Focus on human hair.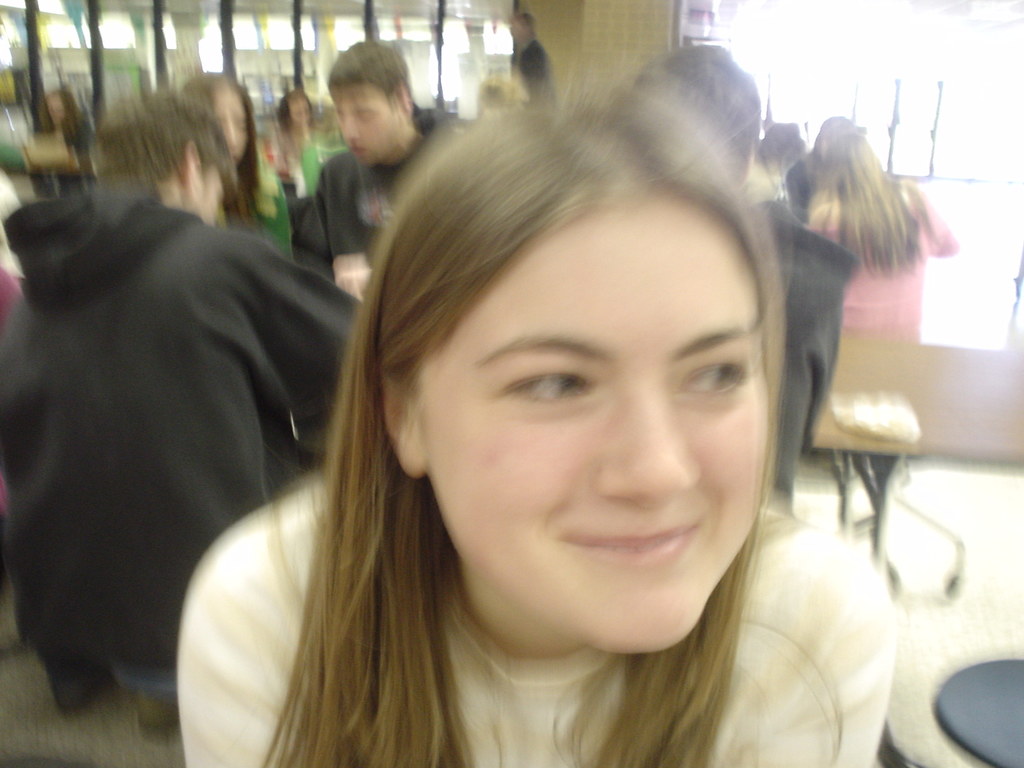
Focused at box=[182, 73, 260, 201].
